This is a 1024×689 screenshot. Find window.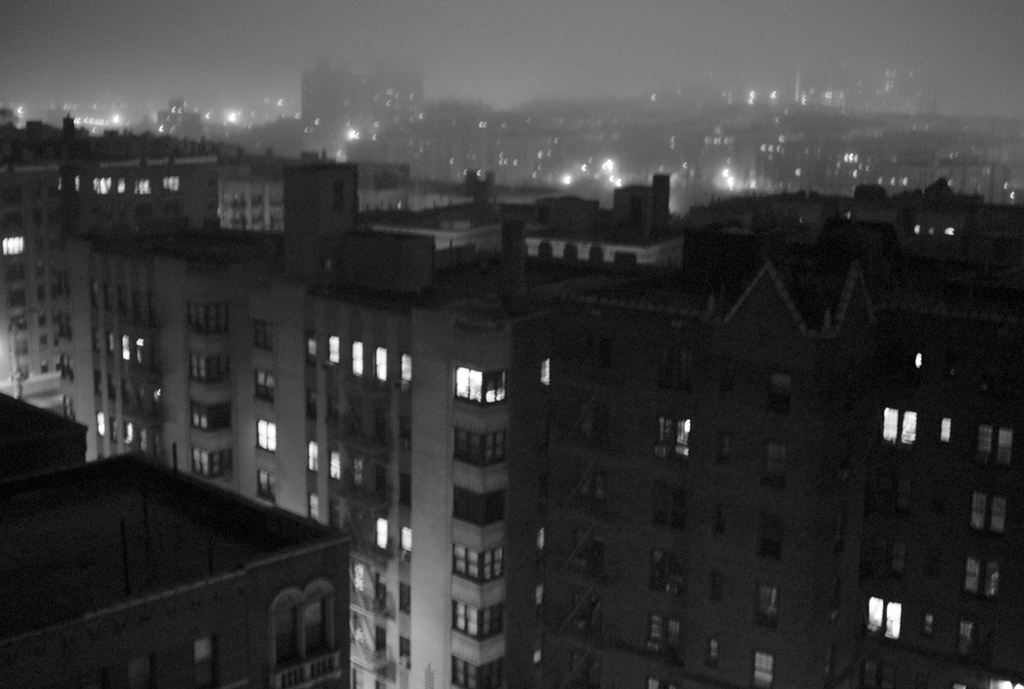
Bounding box: 92/372/161/413.
